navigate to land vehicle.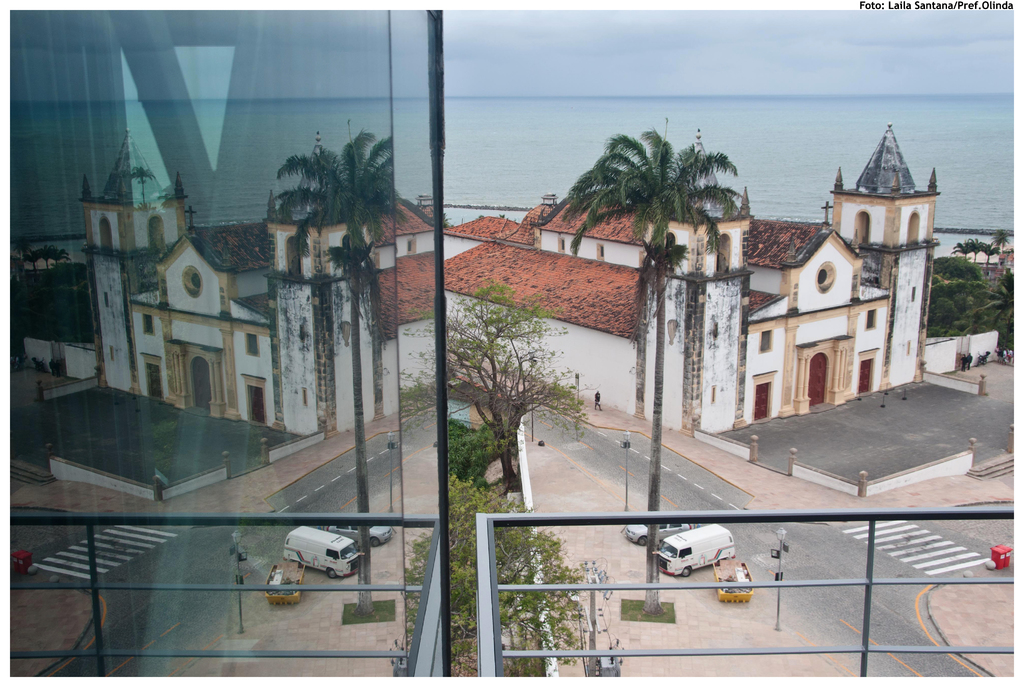
Navigation target: Rect(623, 520, 694, 546).
